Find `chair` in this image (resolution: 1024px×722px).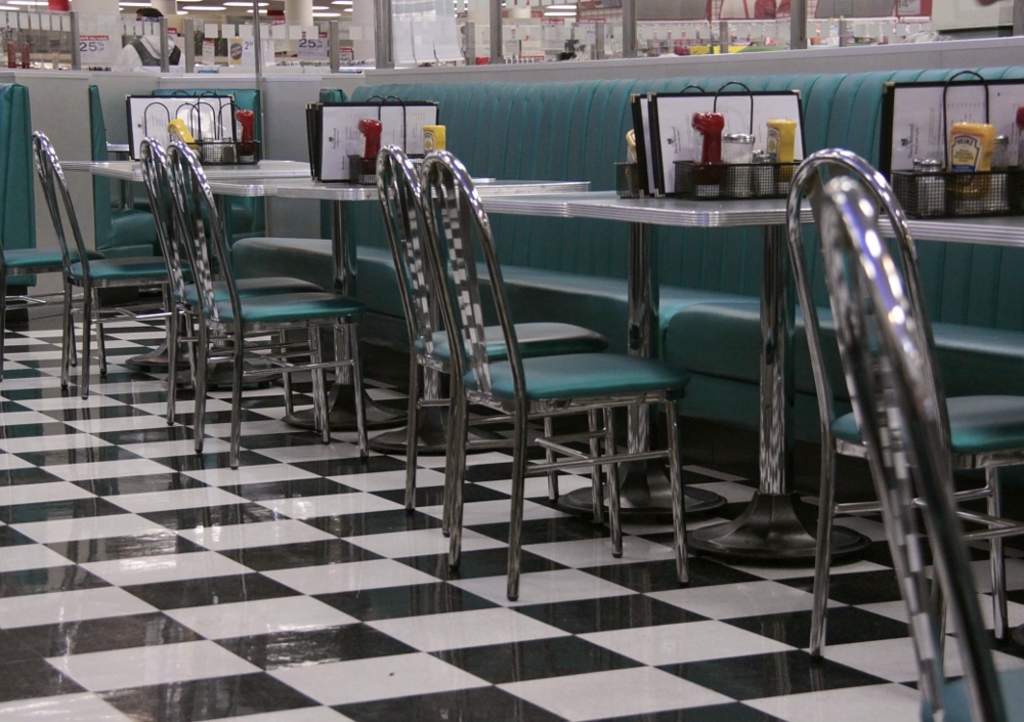
rect(87, 82, 170, 302).
